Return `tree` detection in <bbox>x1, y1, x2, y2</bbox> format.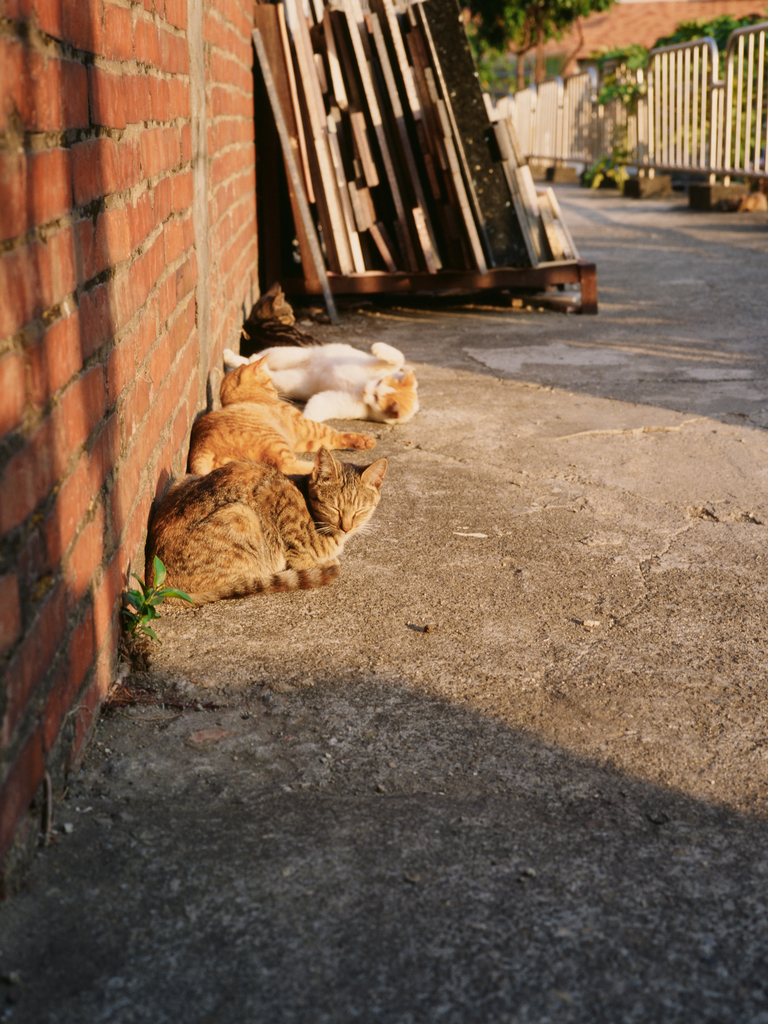
<bbox>520, 1, 618, 83</bbox>.
